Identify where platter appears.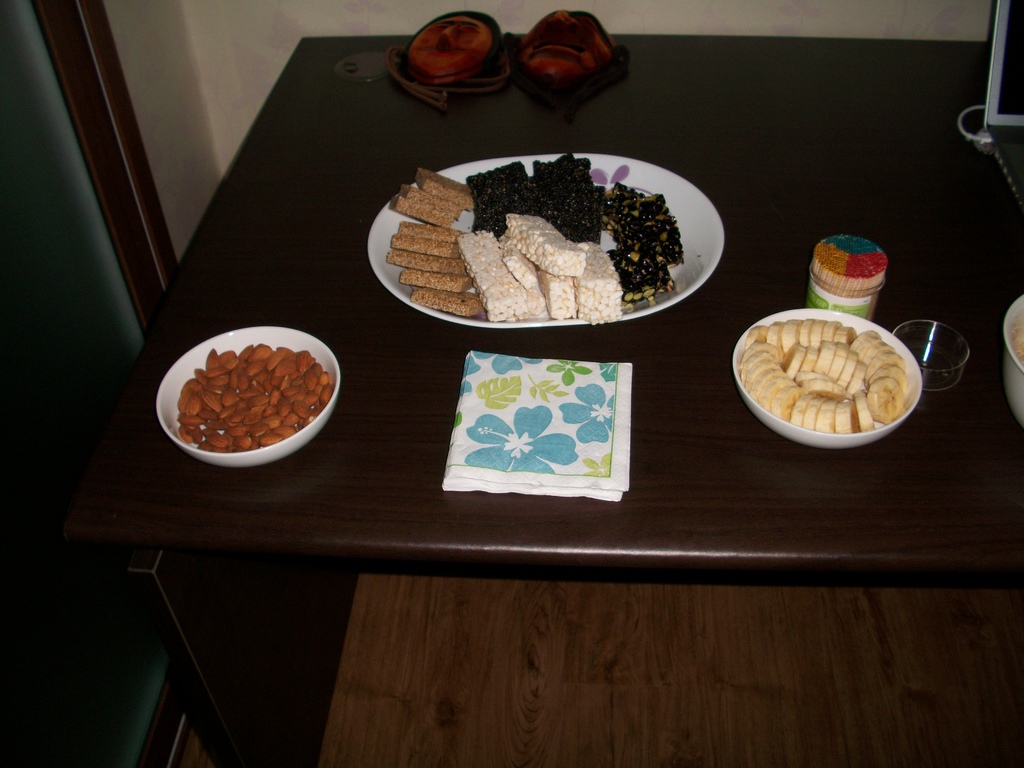
Appears at [363, 150, 726, 333].
